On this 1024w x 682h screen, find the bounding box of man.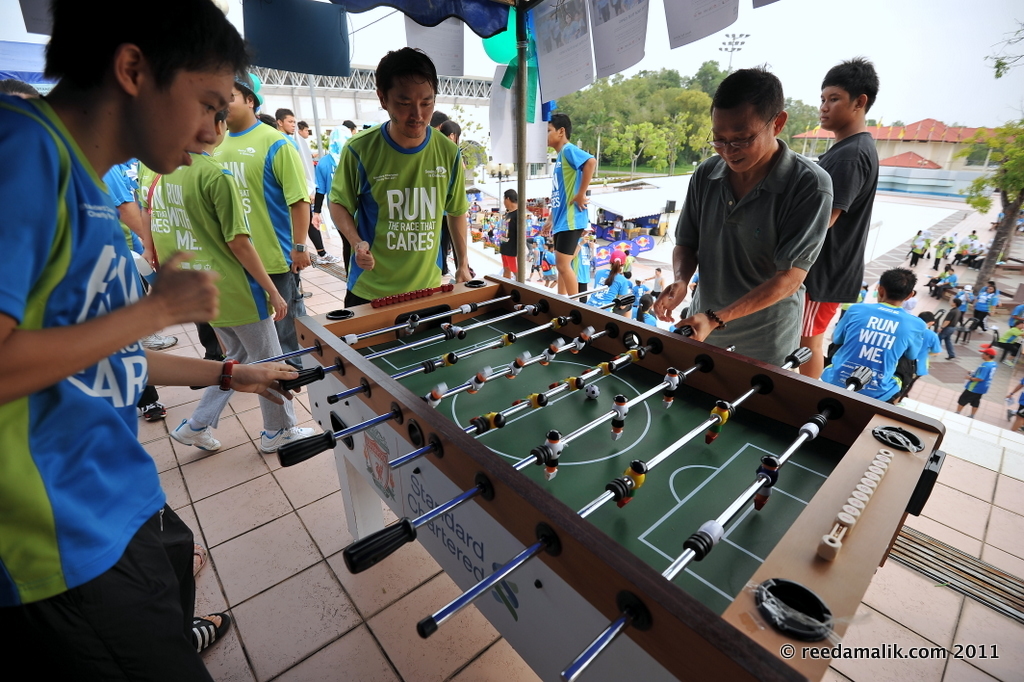
Bounding box: {"x1": 346, "y1": 108, "x2": 364, "y2": 142}.
